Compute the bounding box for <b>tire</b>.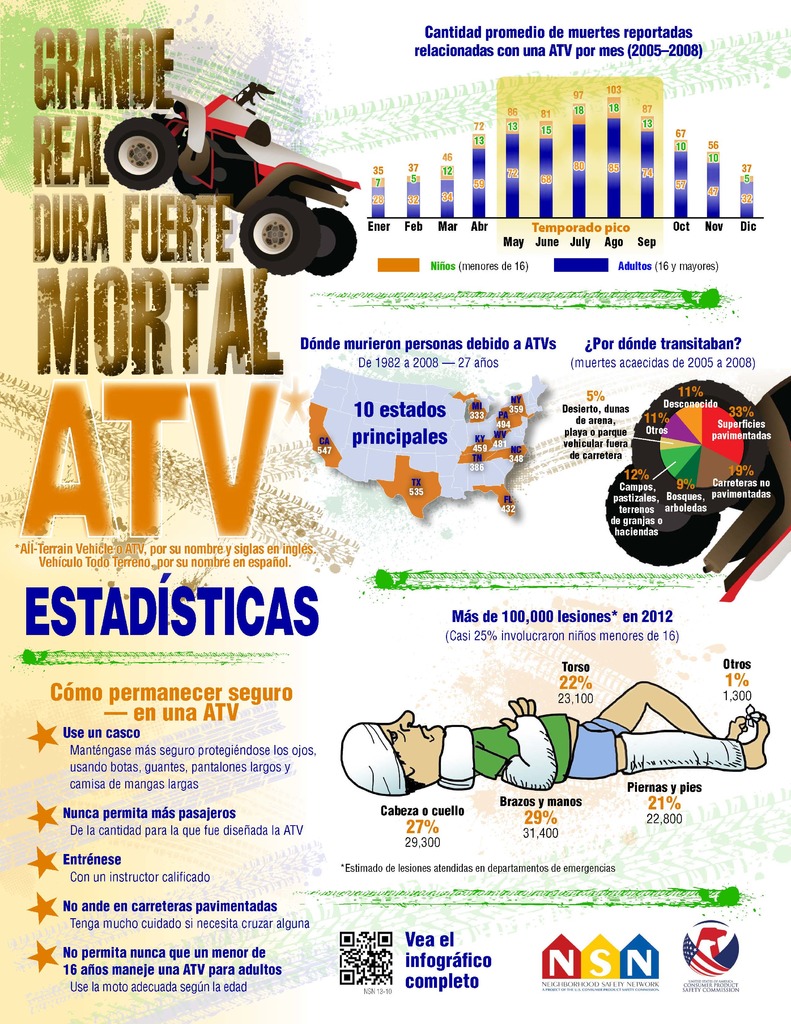
region(214, 148, 247, 197).
